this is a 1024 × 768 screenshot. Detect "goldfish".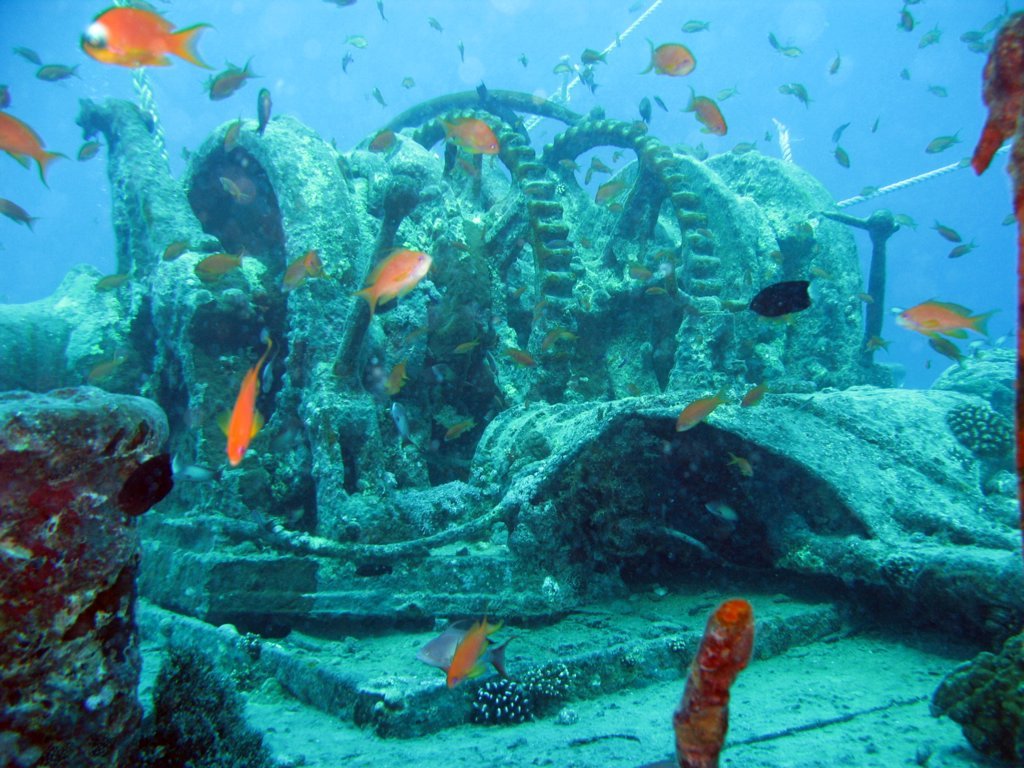
pyautogui.locateOnScreen(778, 85, 808, 105).
